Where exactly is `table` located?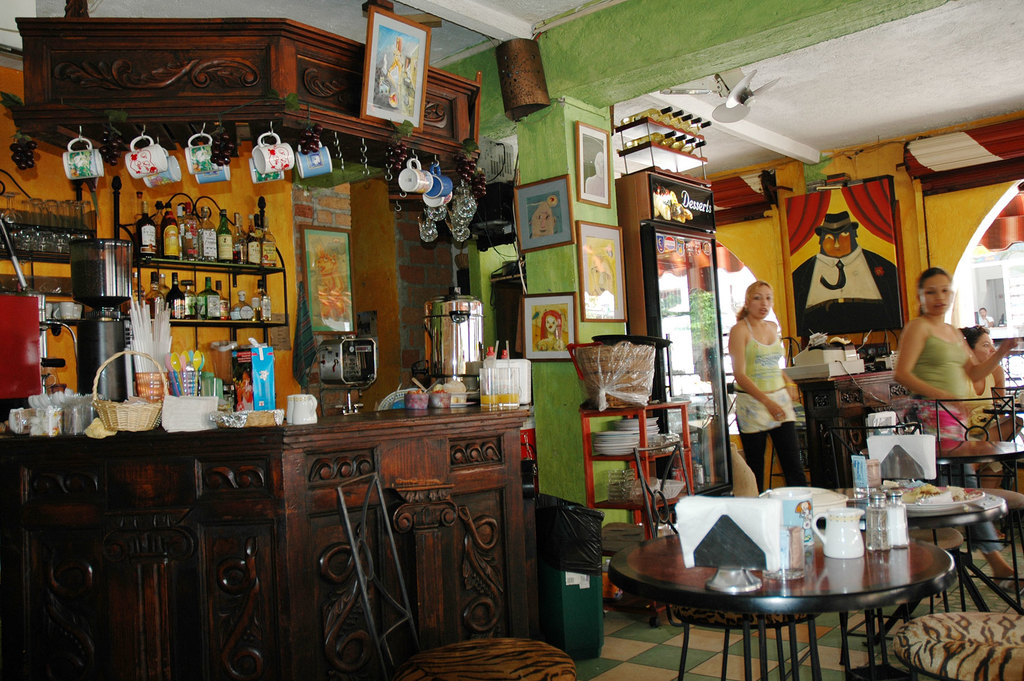
Its bounding box is [x1=933, y1=438, x2=1023, y2=468].
